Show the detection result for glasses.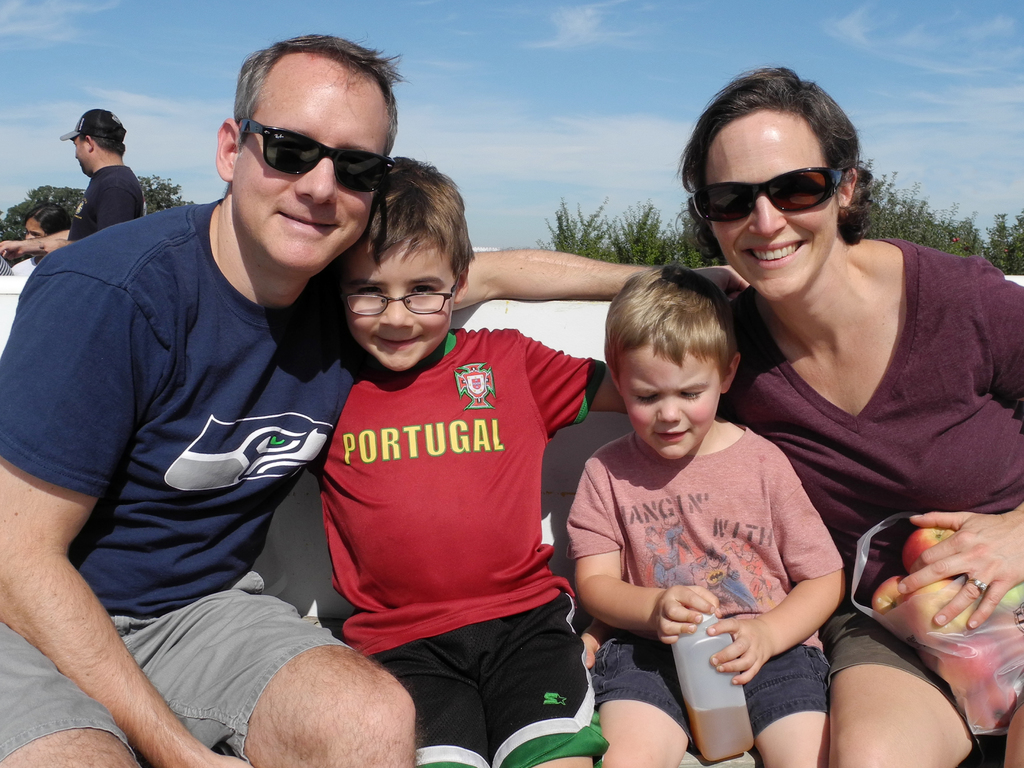
(left=332, top=269, right=461, bottom=314).
